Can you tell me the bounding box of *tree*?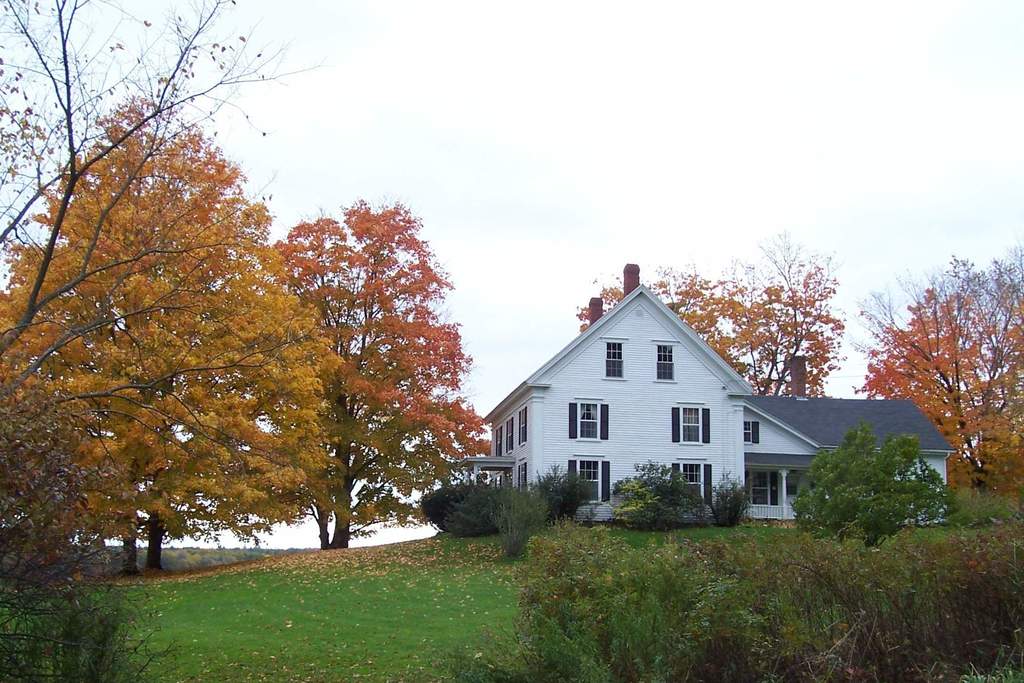
crop(0, 95, 341, 580).
